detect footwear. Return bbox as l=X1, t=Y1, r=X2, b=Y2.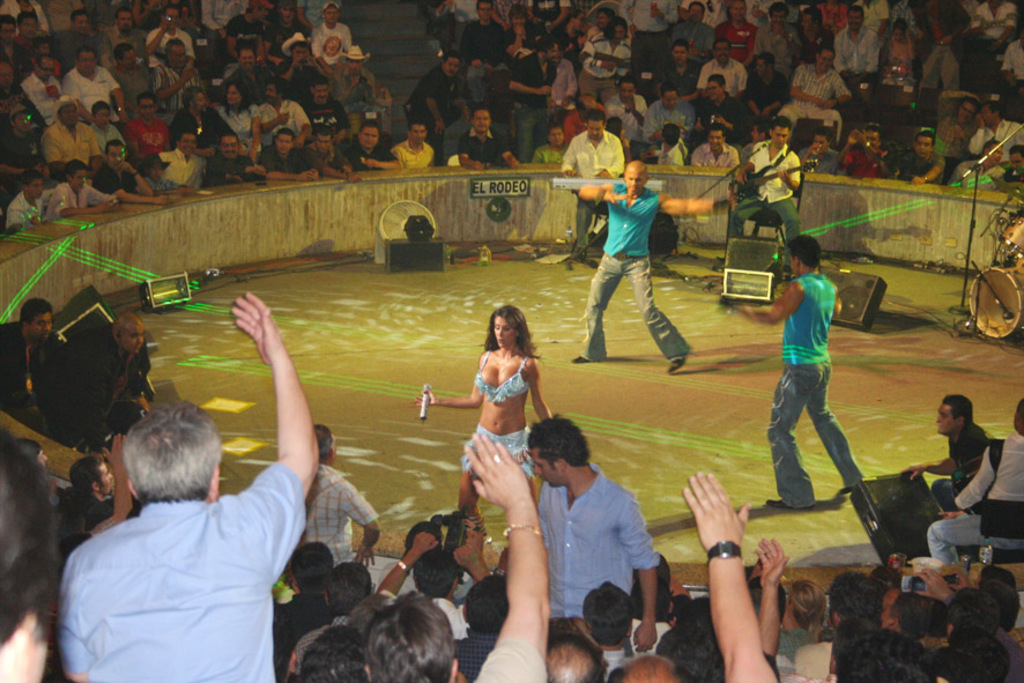
l=571, t=352, r=589, b=363.
